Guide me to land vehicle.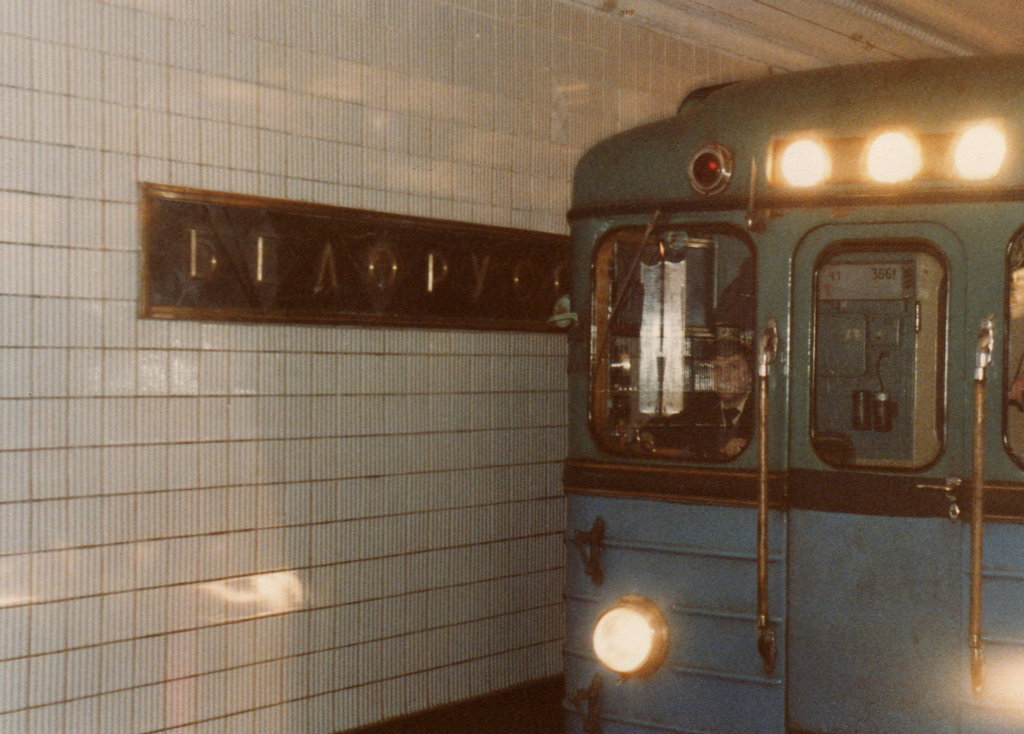
Guidance: (left=553, top=55, right=1023, bottom=733).
